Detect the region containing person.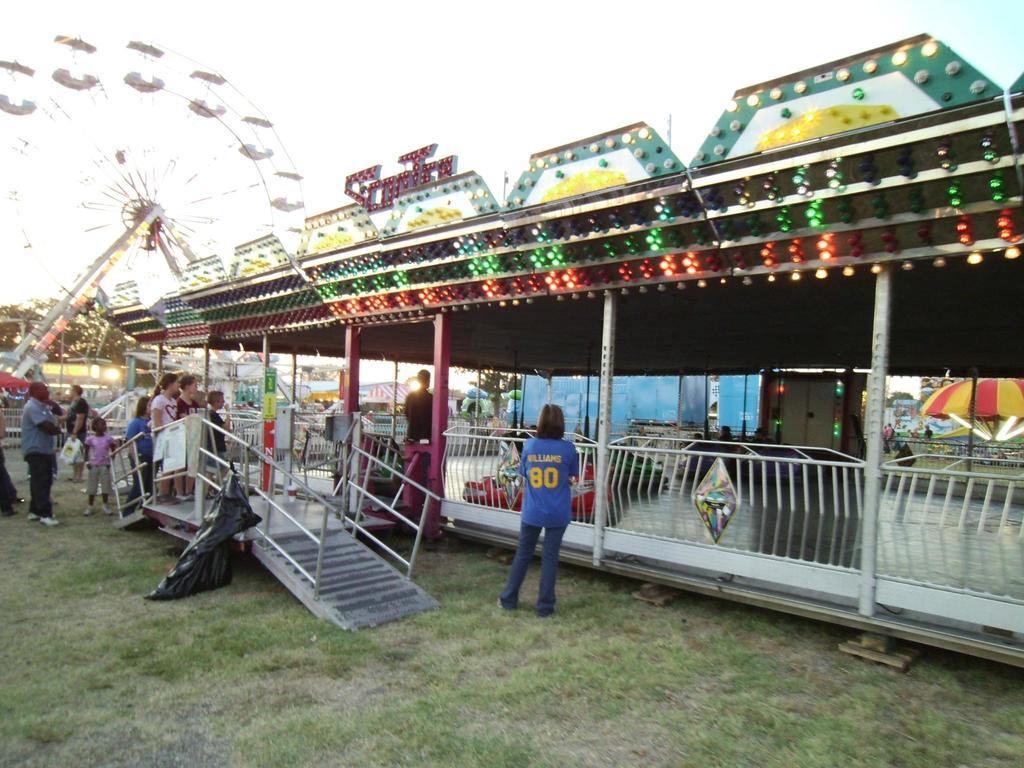
[146,373,188,506].
